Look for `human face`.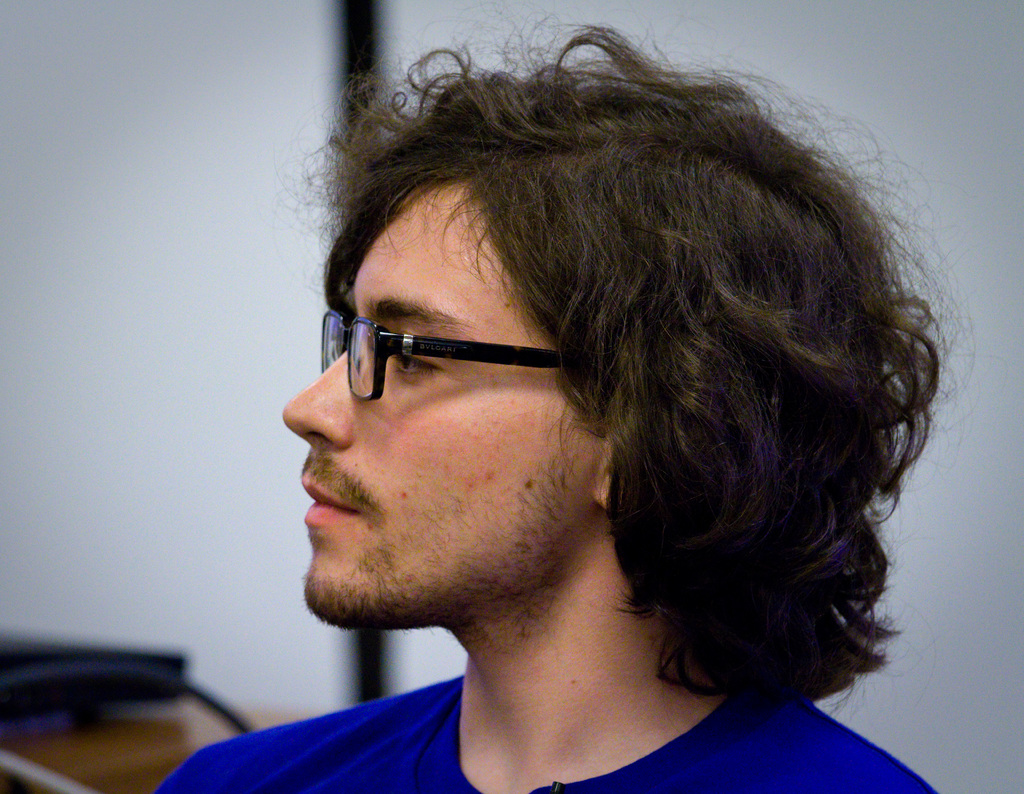
Found: left=292, top=196, right=589, bottom=624.
